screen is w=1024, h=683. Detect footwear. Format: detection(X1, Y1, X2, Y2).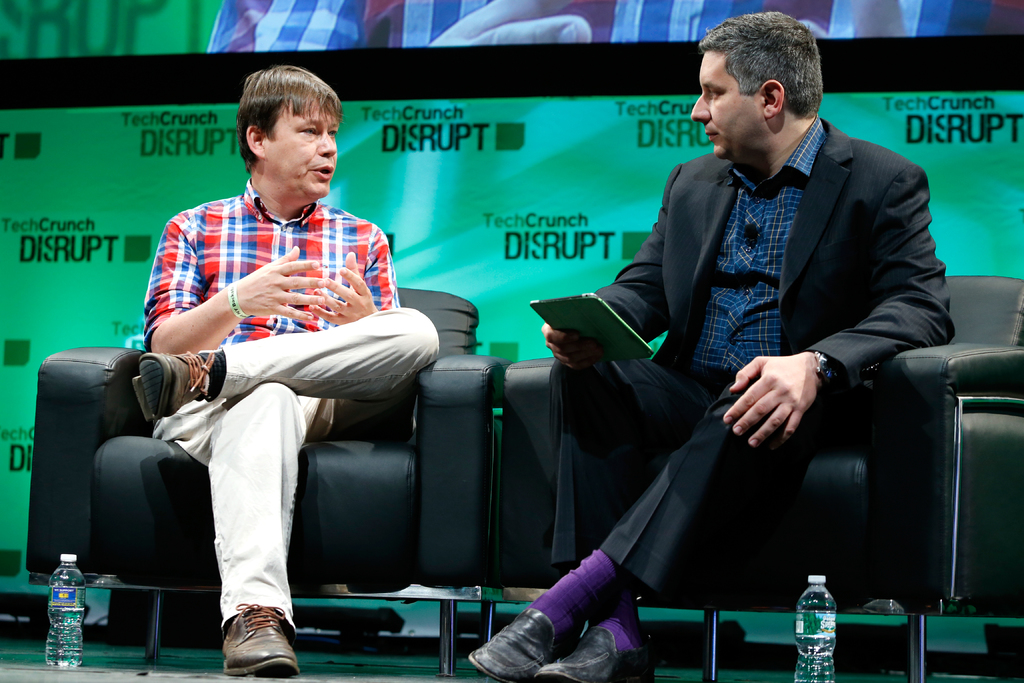
detection(220, 602, 301, 679).
